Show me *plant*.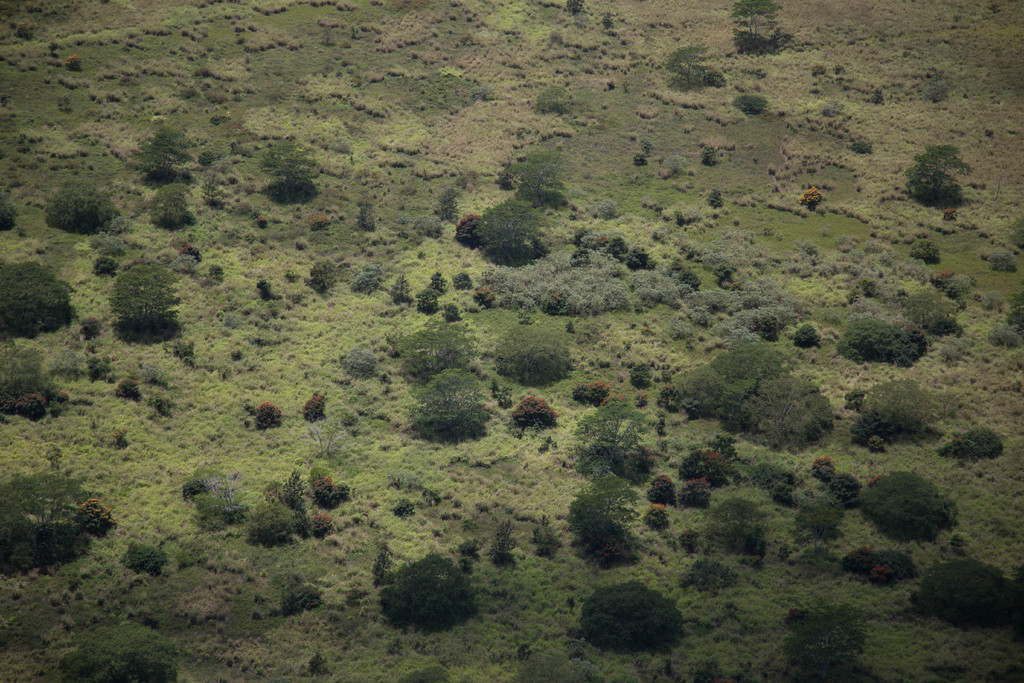
*plant* is here: 929 63 951 99.
